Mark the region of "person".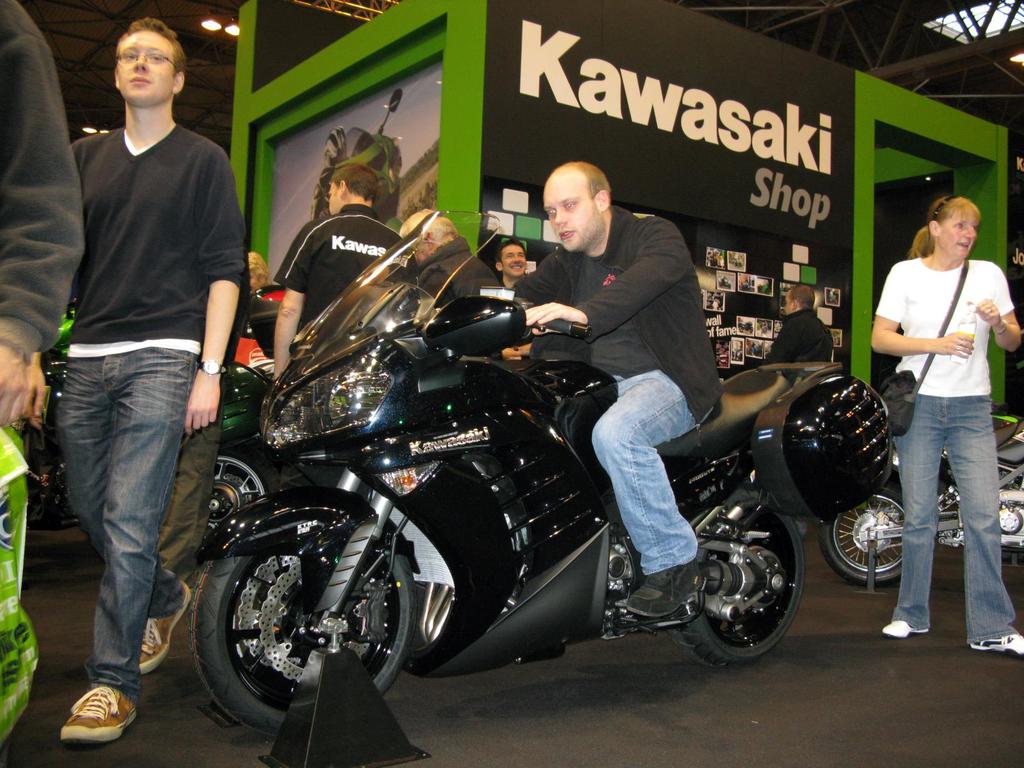
Region: (400, 209, 498, 318).
